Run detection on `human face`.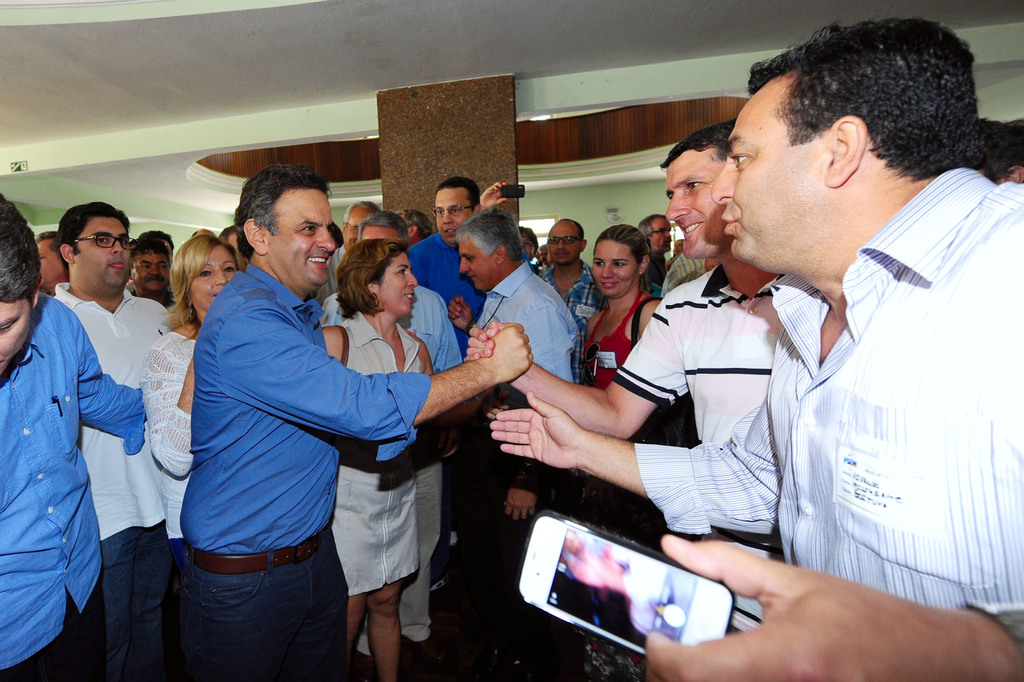
Result: region(589, 239, 639, 294).
